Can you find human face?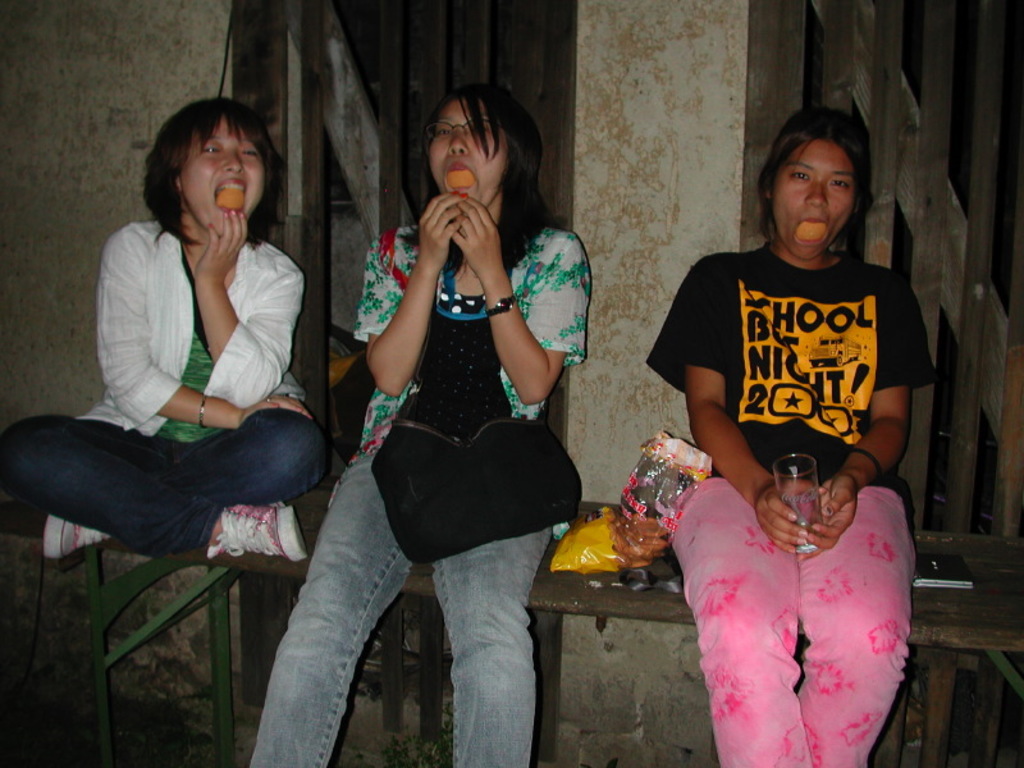
Yes, bounding box: <bbox>771, 141, 852, 264</bbox>.
